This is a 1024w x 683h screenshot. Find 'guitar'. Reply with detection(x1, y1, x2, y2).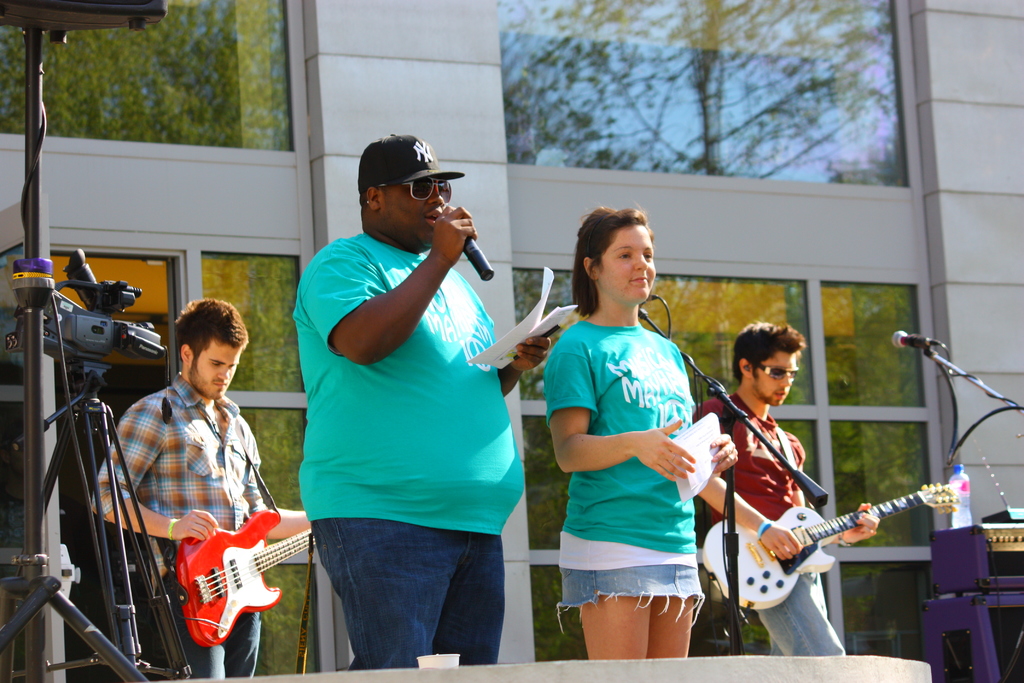
detection(164, 502, 326, 651).
